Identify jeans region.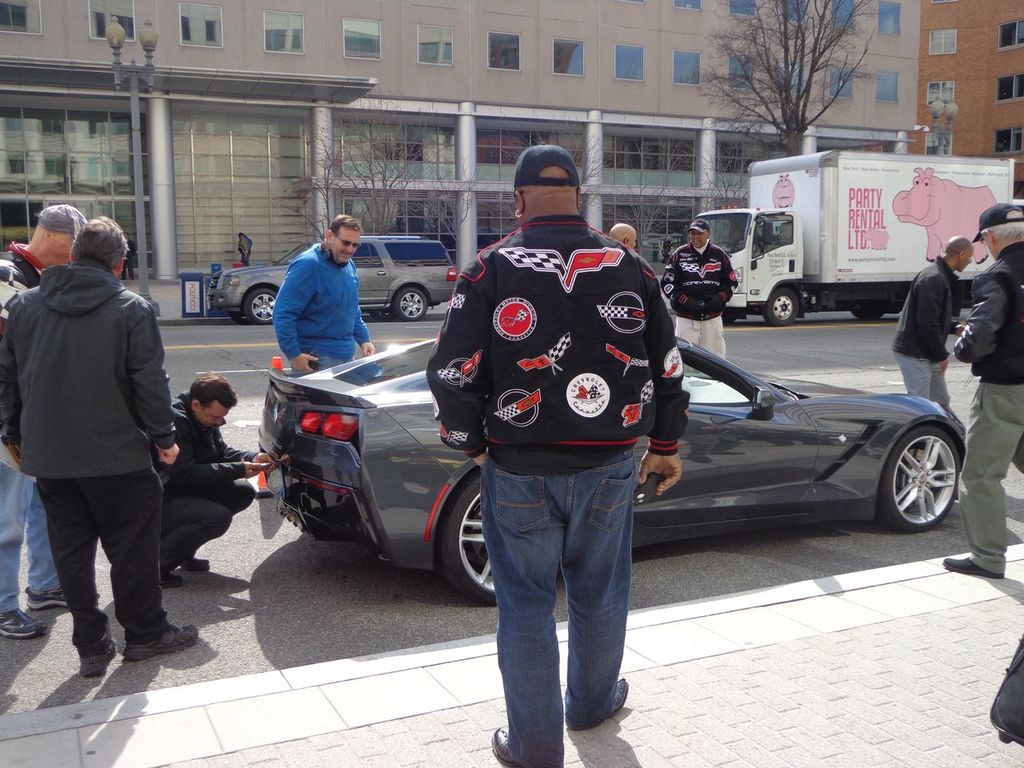
Region: [left=482, top=454, right=645, bottom=755].
